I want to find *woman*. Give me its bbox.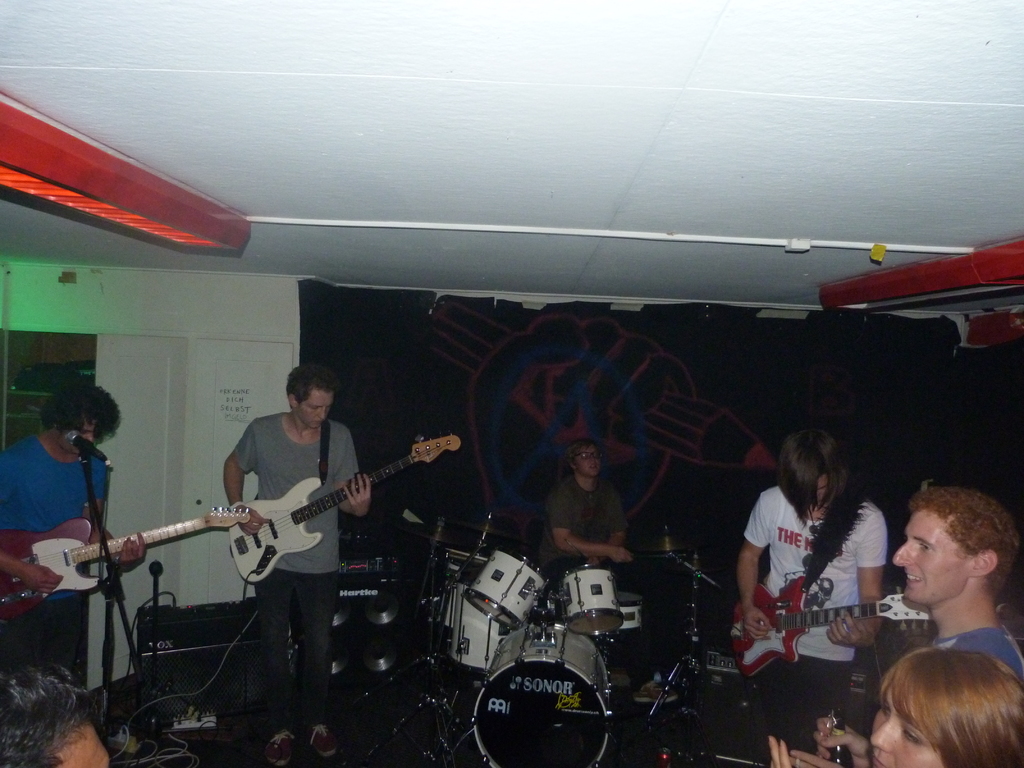
l=768, t=647, r=1023, b=767.
